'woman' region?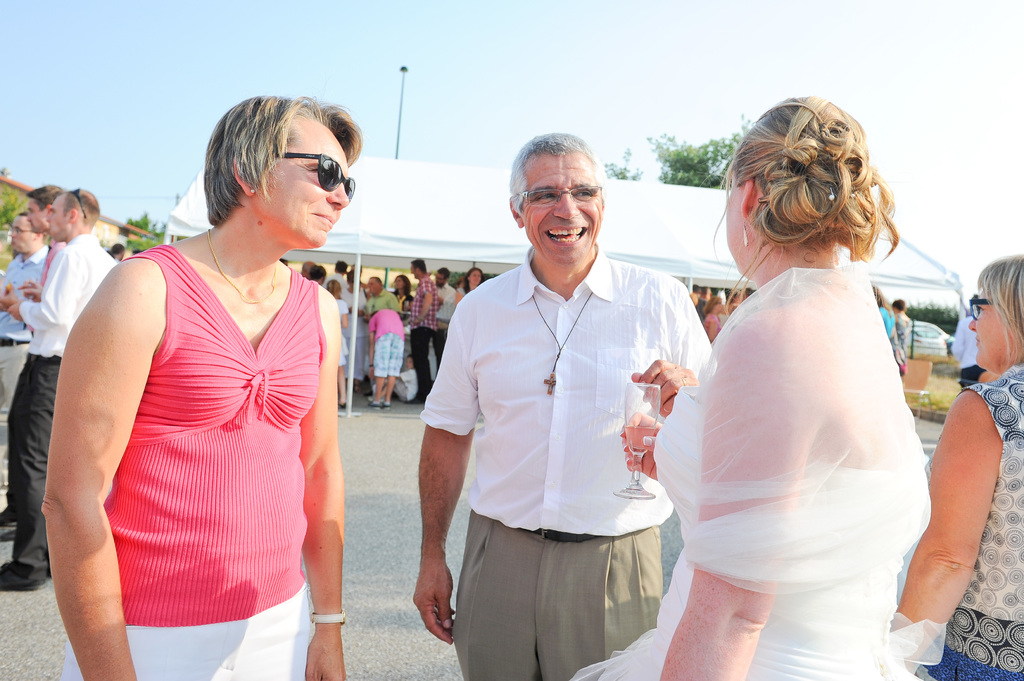
select_region(703, 294, 724, 342)
